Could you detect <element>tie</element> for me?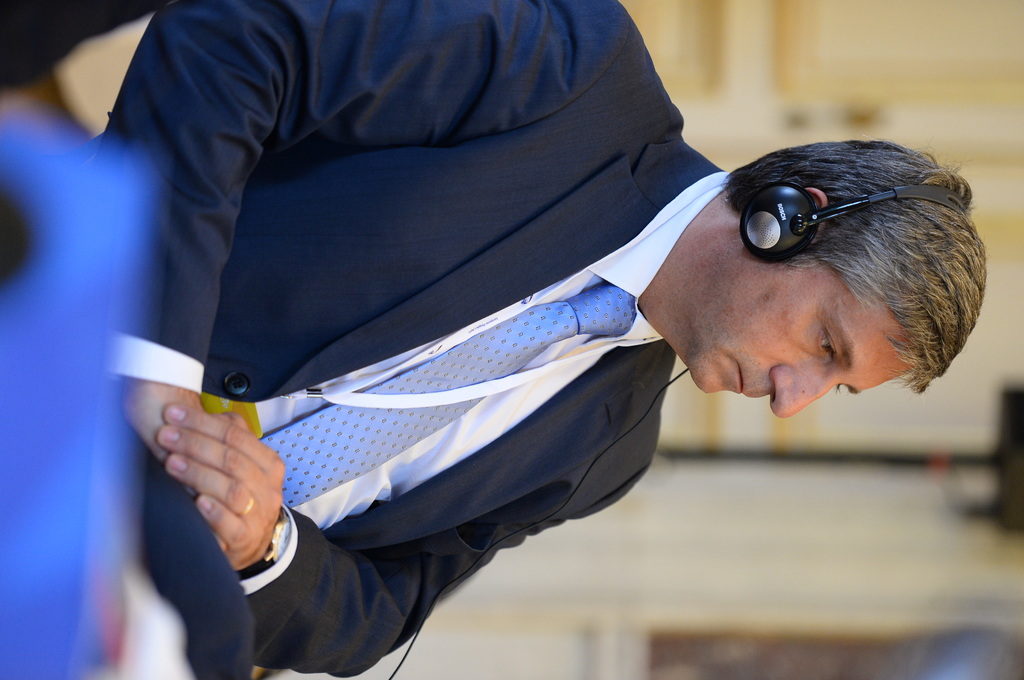
Detection result: detection(249, 280, 639, 512).
